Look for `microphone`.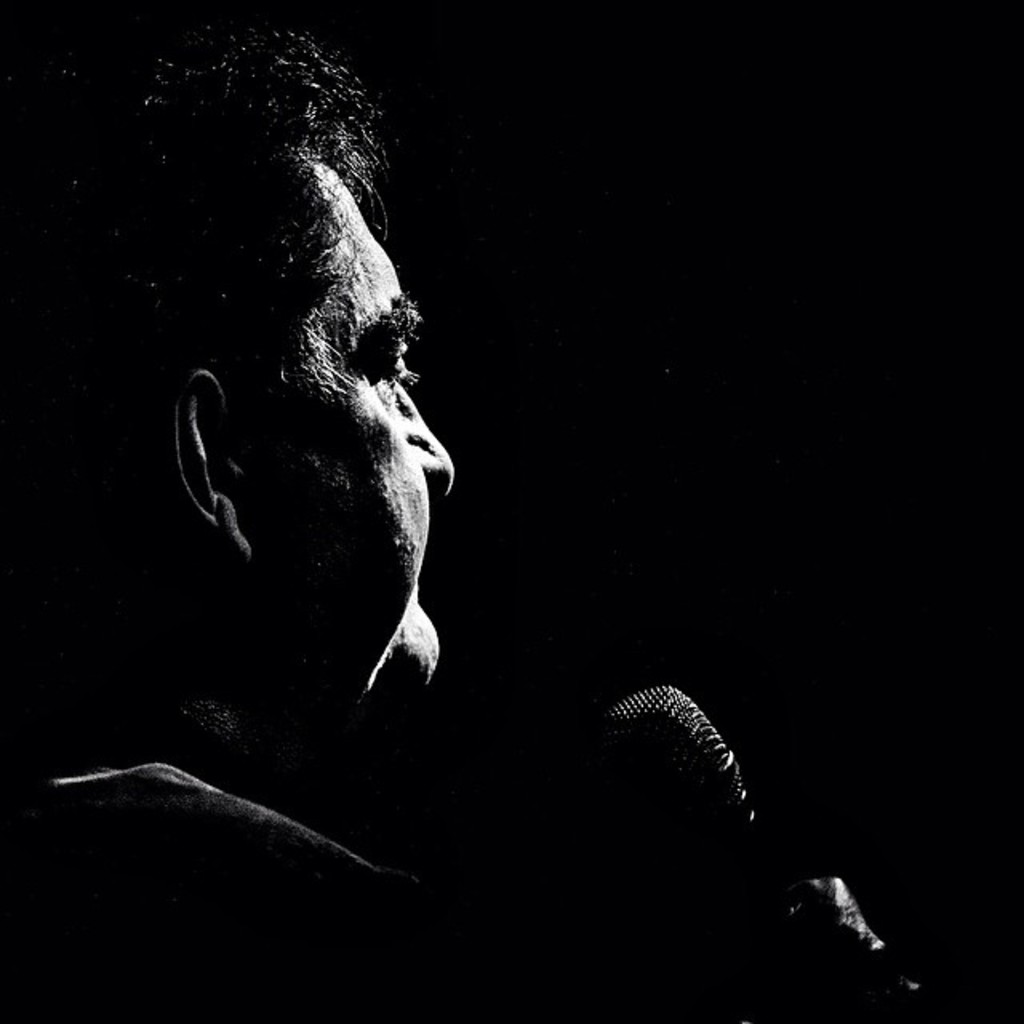
Found: (left=582, top=680, right=760, bottom=835).
